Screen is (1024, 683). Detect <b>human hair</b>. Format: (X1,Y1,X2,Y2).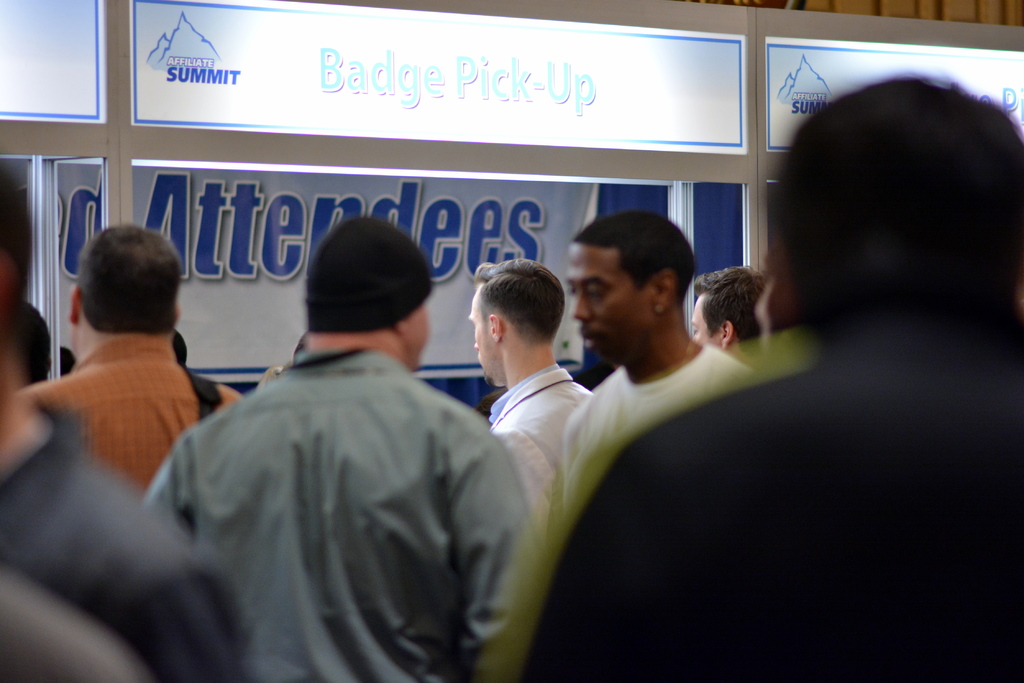
(776,73,1023,320).
